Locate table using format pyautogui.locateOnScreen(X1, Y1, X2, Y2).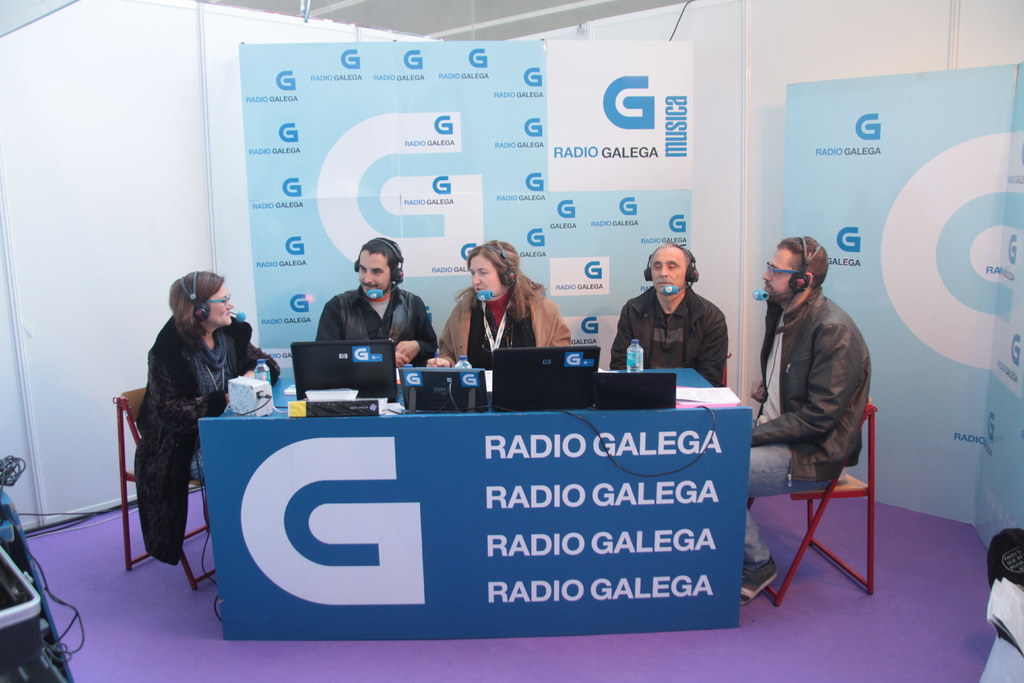
pyautogui.locateOnScreen(196, 363, 756, 634).
